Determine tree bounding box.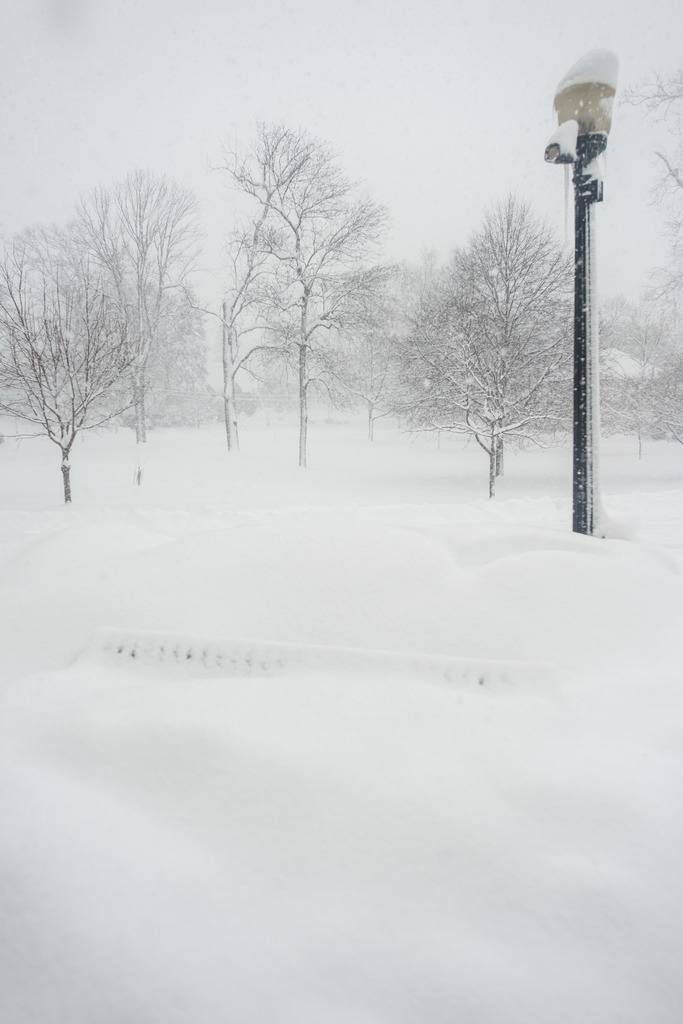
Determined: left=73, top=167, right=195, bottom=456.
